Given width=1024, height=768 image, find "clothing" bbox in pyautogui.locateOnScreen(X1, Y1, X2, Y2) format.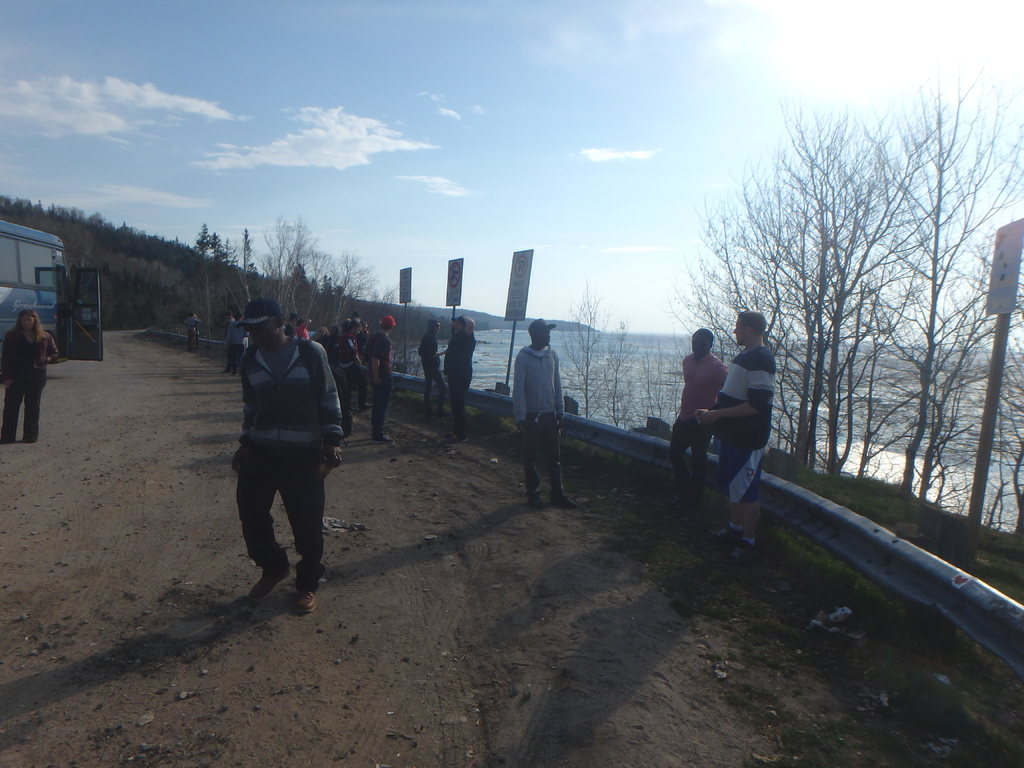
pyautogui.locateOnScreen(331, 330, 372, 429).
